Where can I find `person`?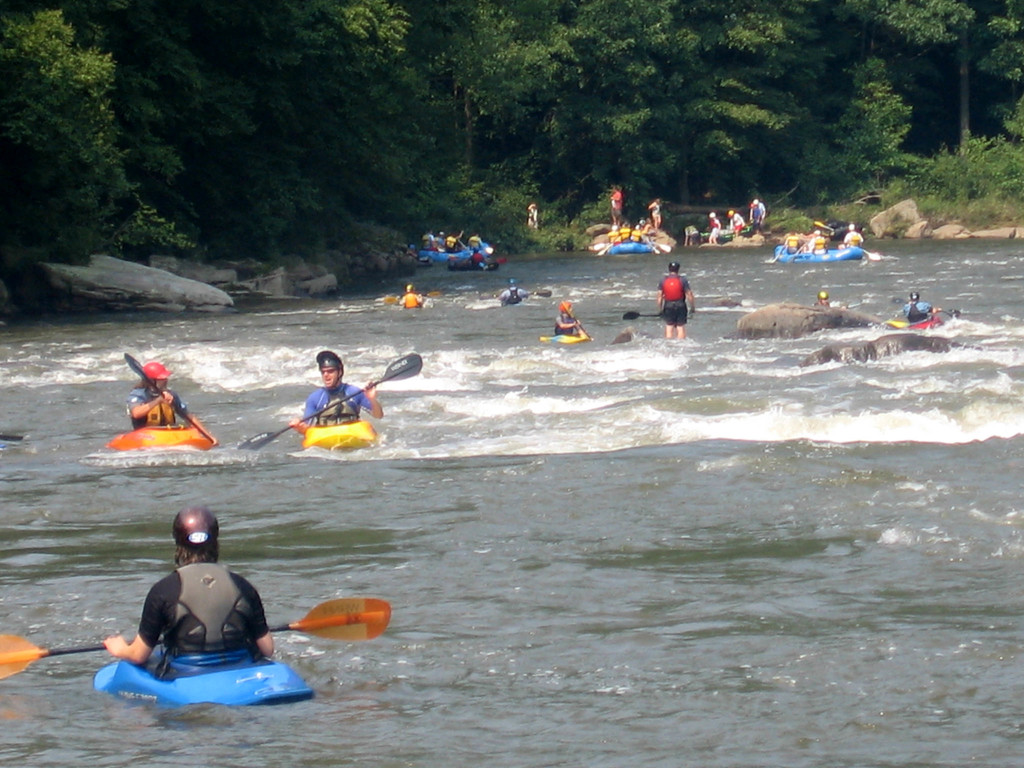
You can find it at box(609, 185, 624, 228).
